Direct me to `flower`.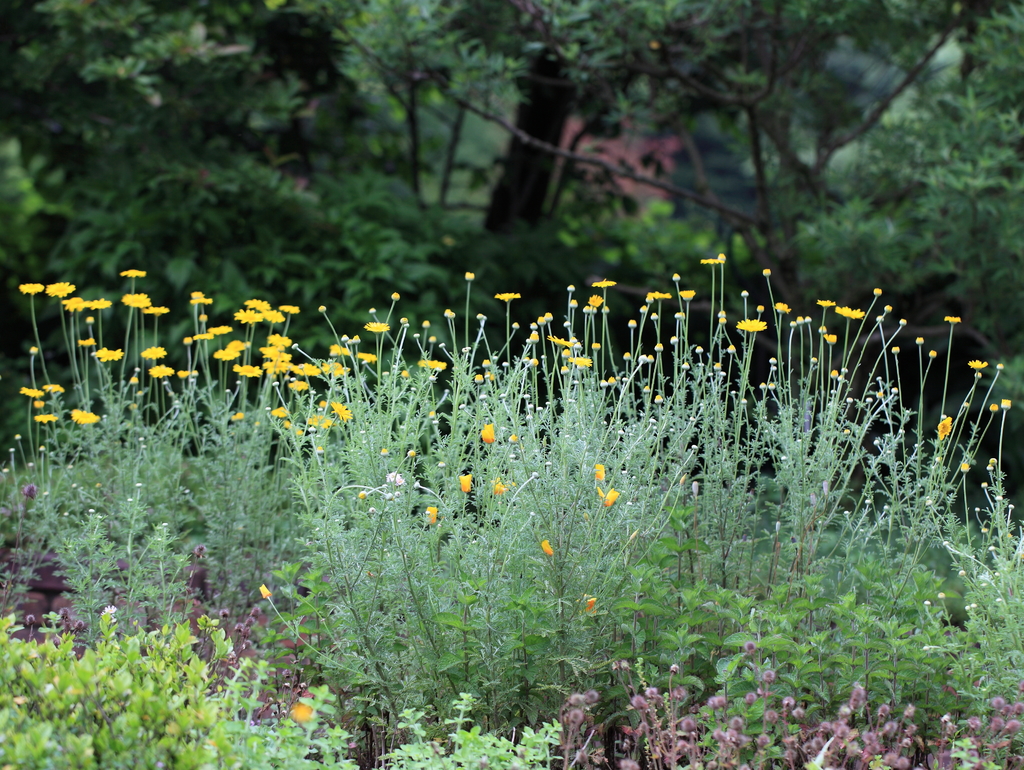
Direction: {"x1": 591, "y1": 462, "x2": 607, "y2": 480}.
